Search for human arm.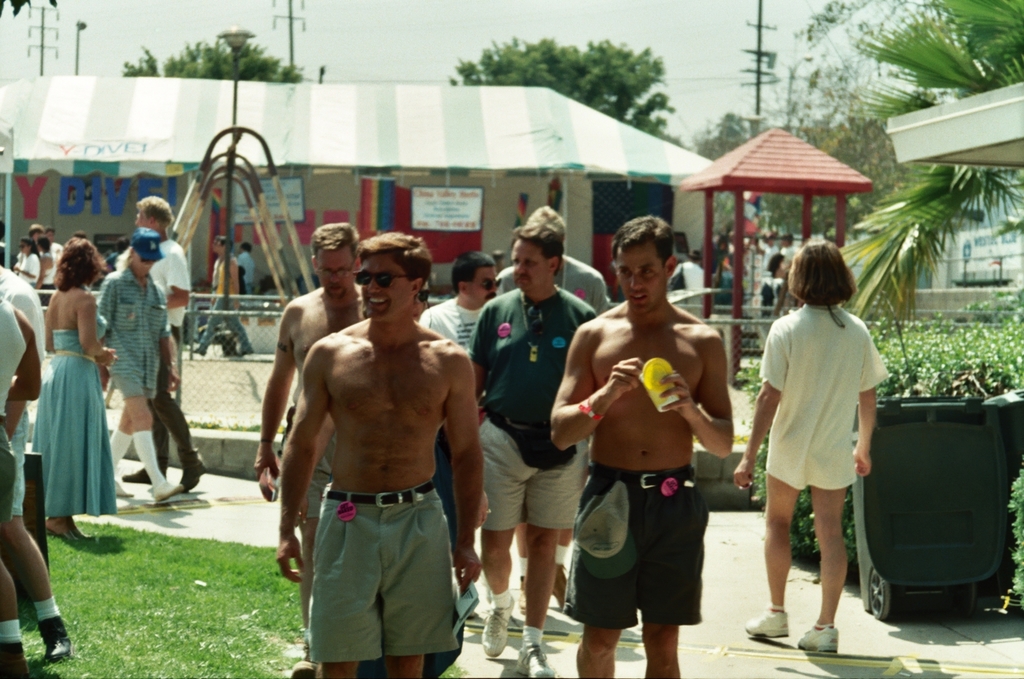
Found at [4,288,50,434].
